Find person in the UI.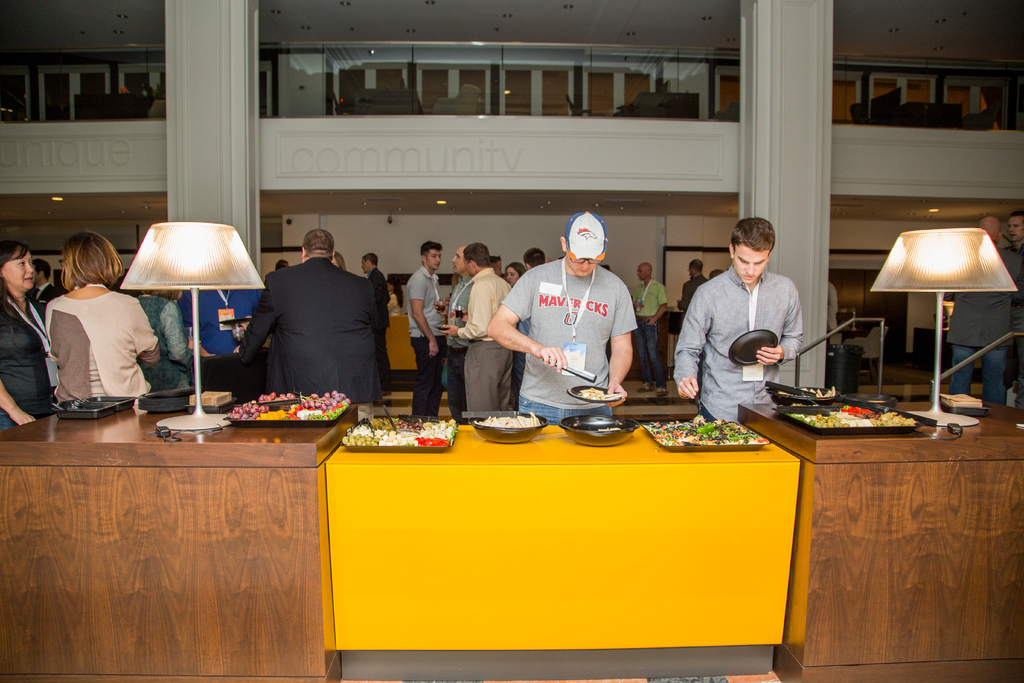
UI element at x1=332, y1=252, x2=345, y2=269.
